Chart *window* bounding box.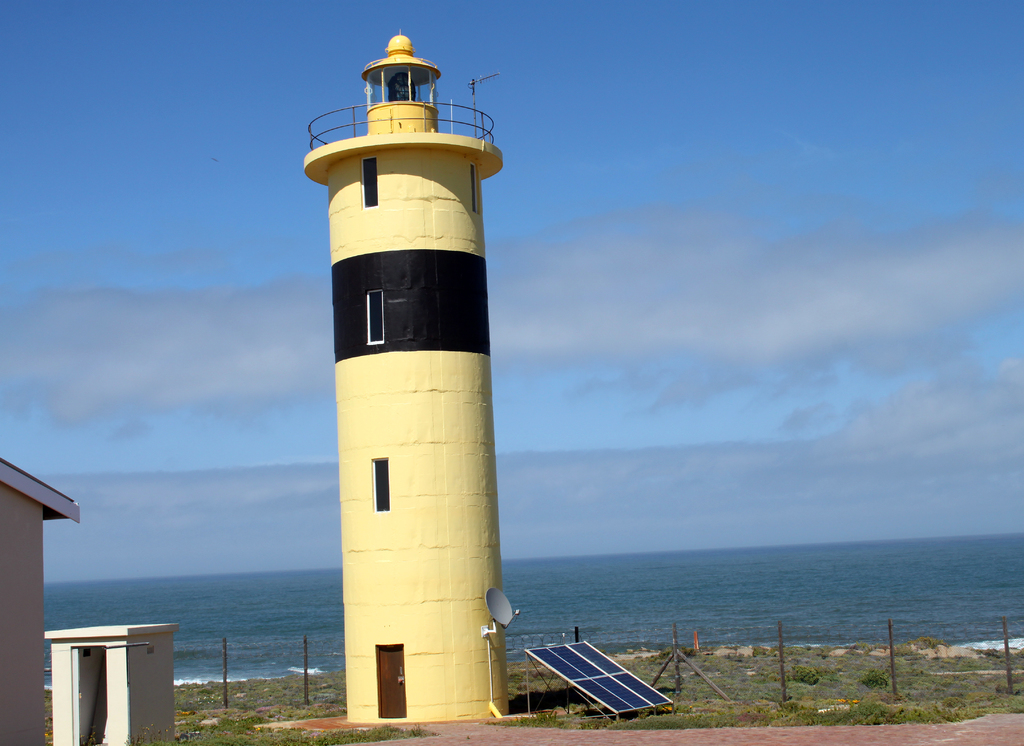
Charted: [362, 155, 382, 204].
